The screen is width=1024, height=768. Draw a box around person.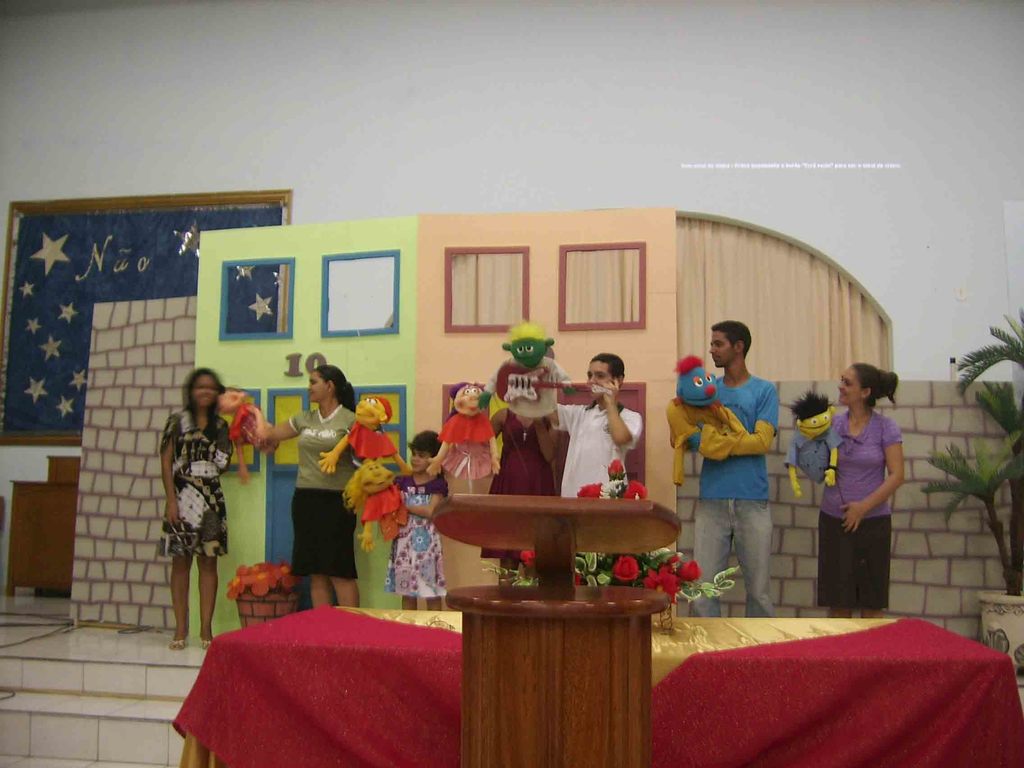
crop(540, 351, 644, 498).
